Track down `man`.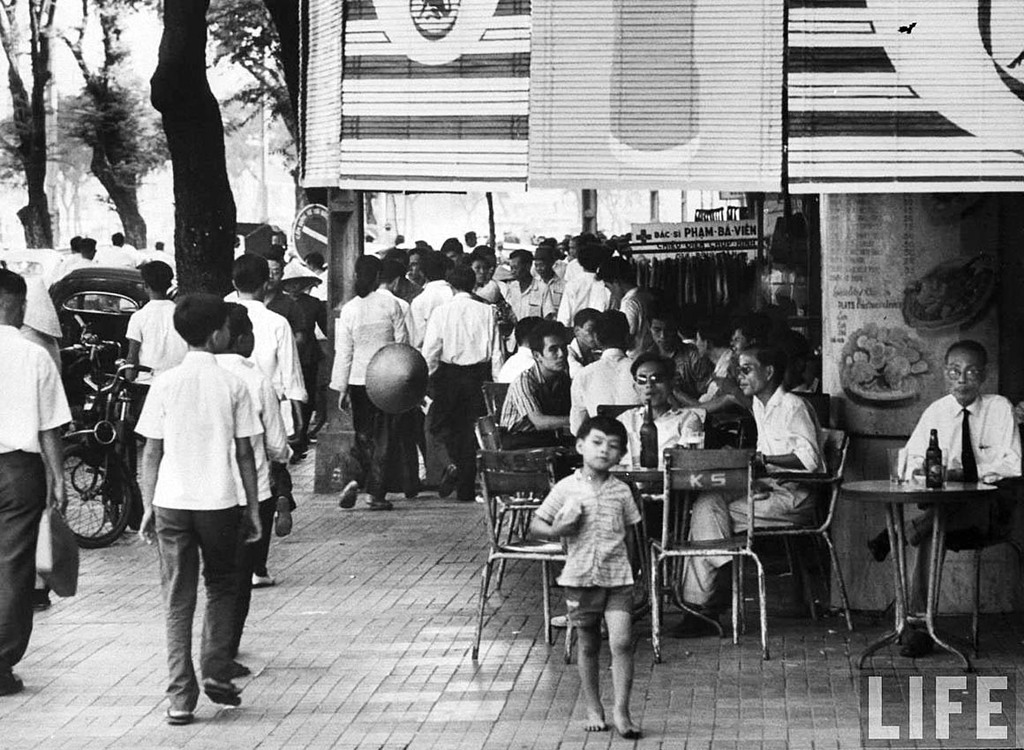
Tracked to (left=265, top=255, right=306, bottom=344).
